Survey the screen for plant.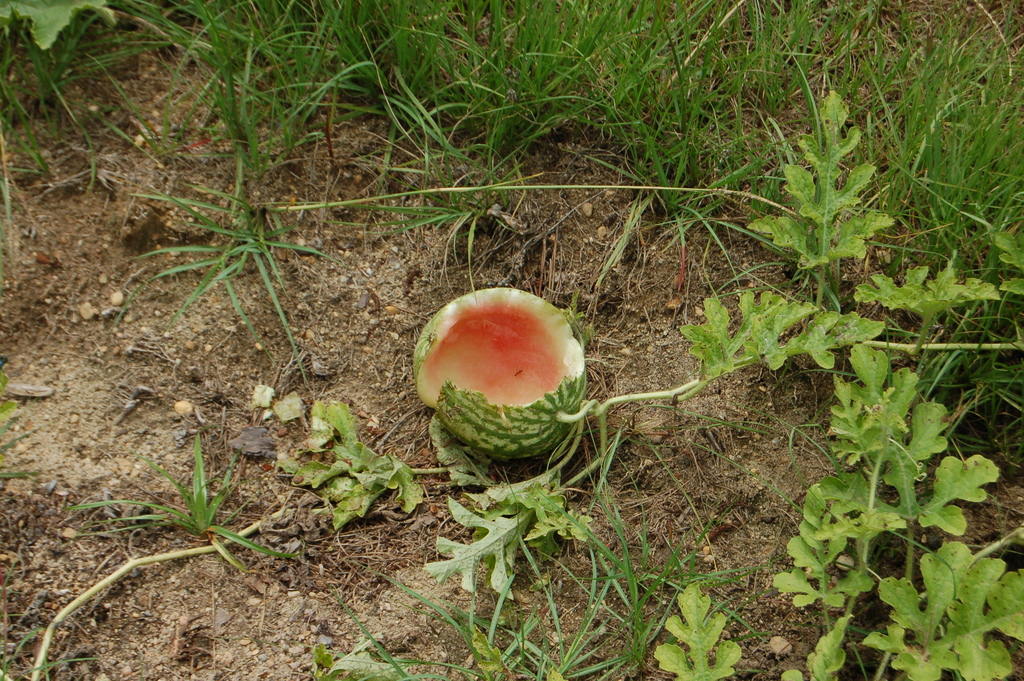
Survey found: [768,340,1023,680].
